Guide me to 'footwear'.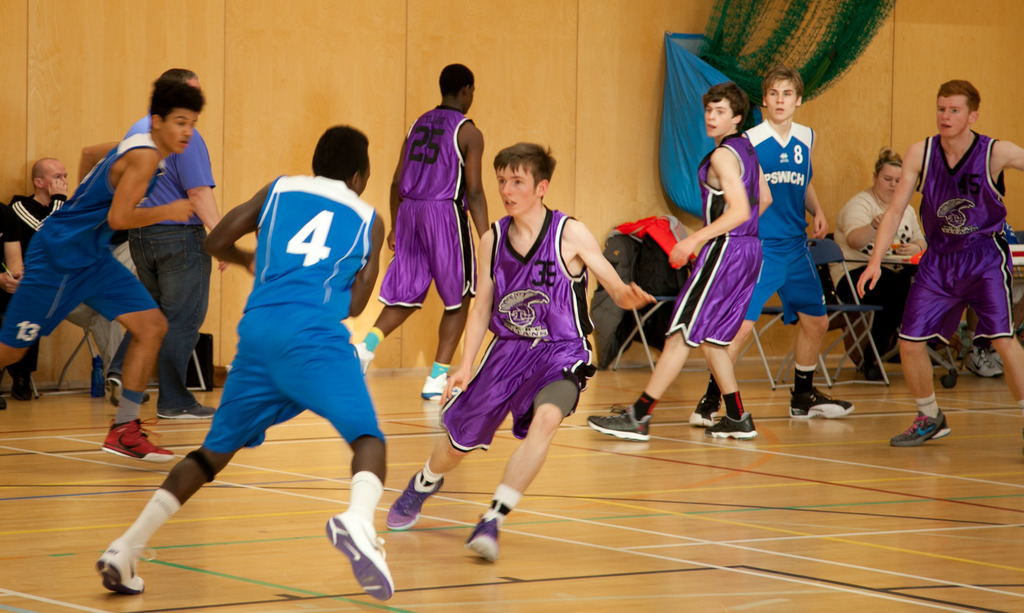
Guidance: (x1=324, y1=506, x2=394, y2=599).
